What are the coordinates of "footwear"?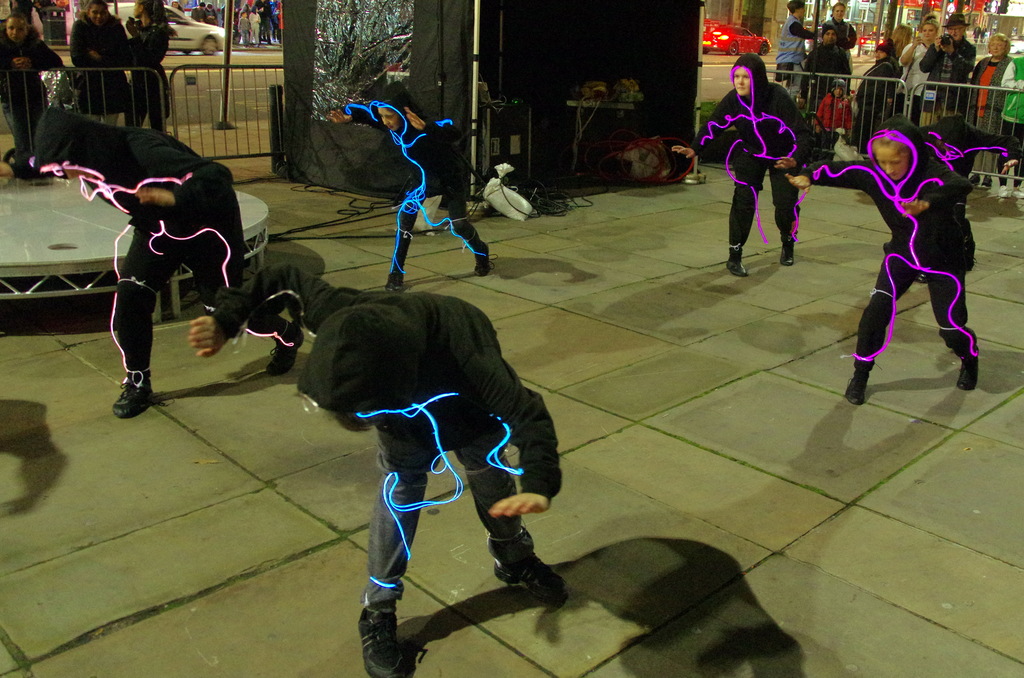
{"x1": 493, "y1": 552, "x2": 567, "y2": 603}.
